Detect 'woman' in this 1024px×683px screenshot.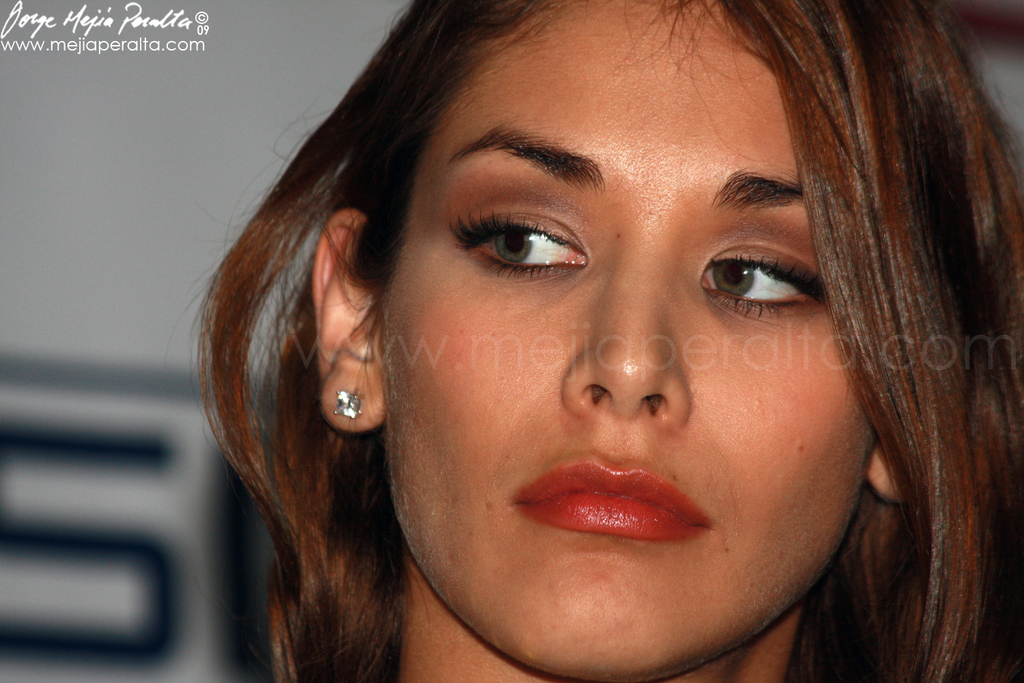
Detection: <region>180, 39, 995, 660</region>.
